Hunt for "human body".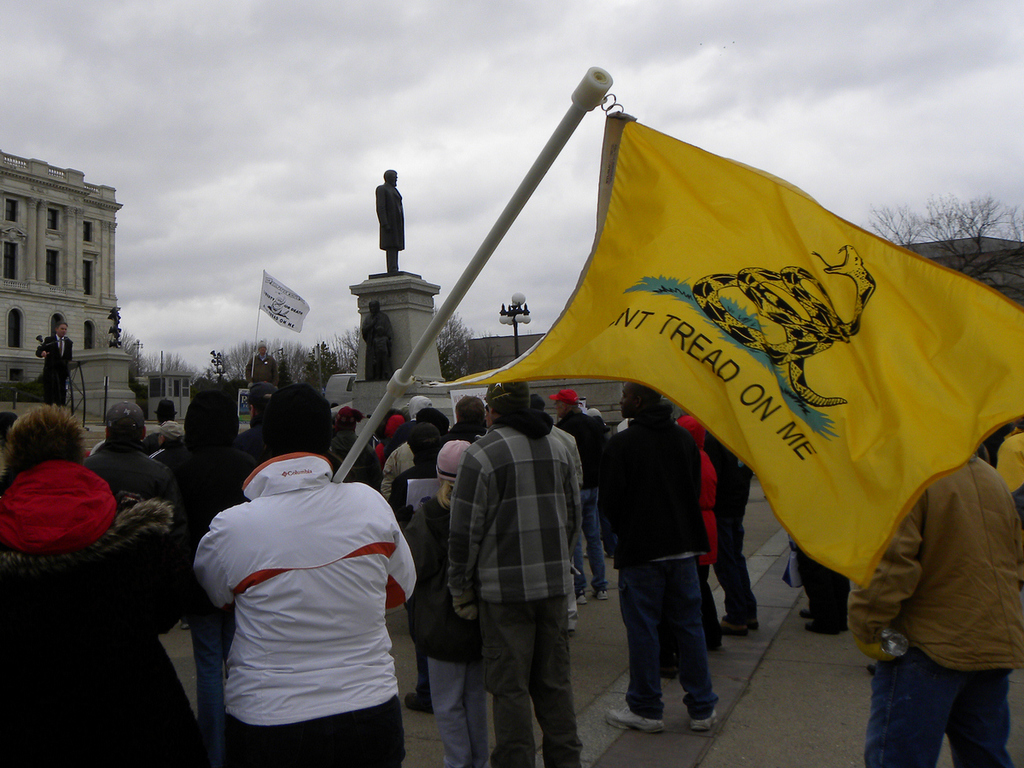
Hunted down at 34,316,73,407.
